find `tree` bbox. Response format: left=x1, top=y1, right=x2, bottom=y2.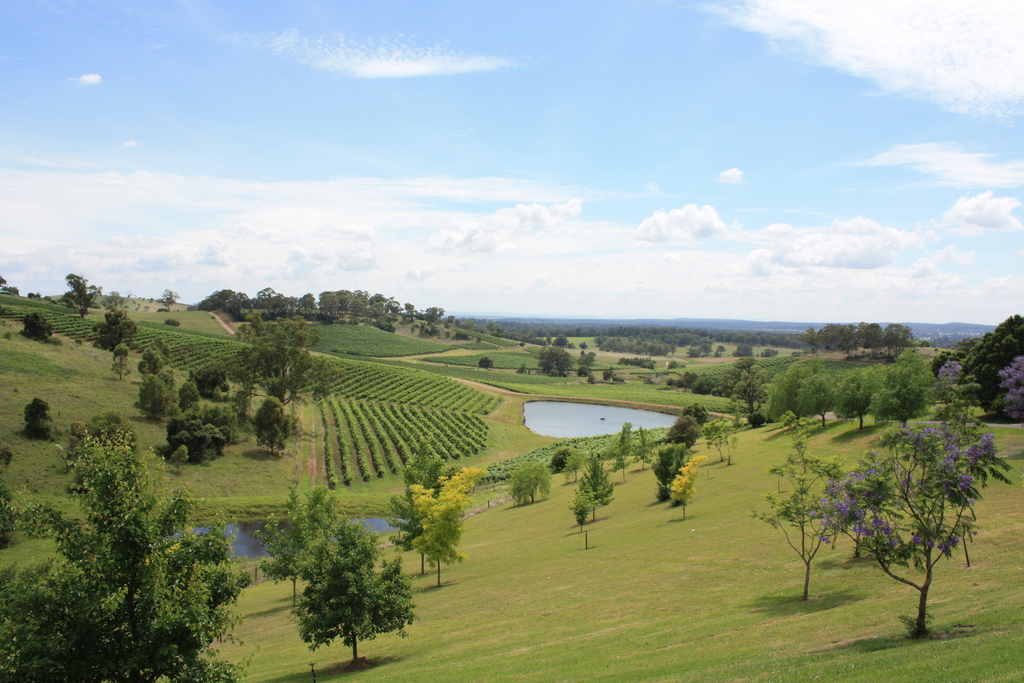
left=154, top=284, right=185, bottom=308.
